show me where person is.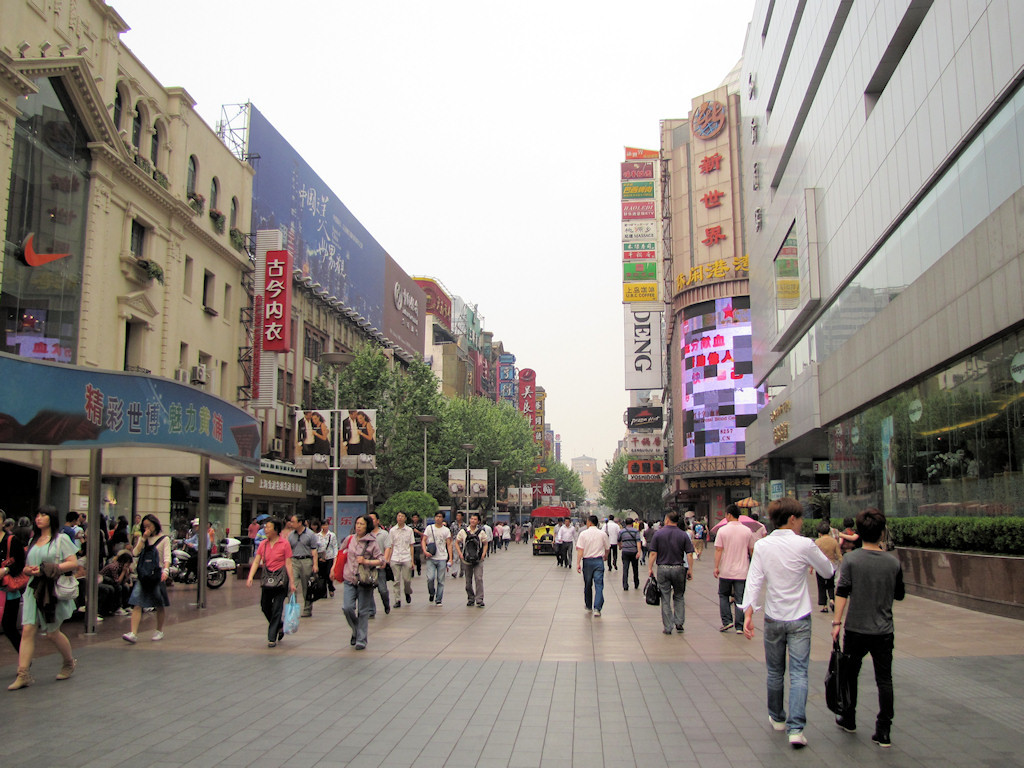
person is at box=[623, 513, 643, 587].
